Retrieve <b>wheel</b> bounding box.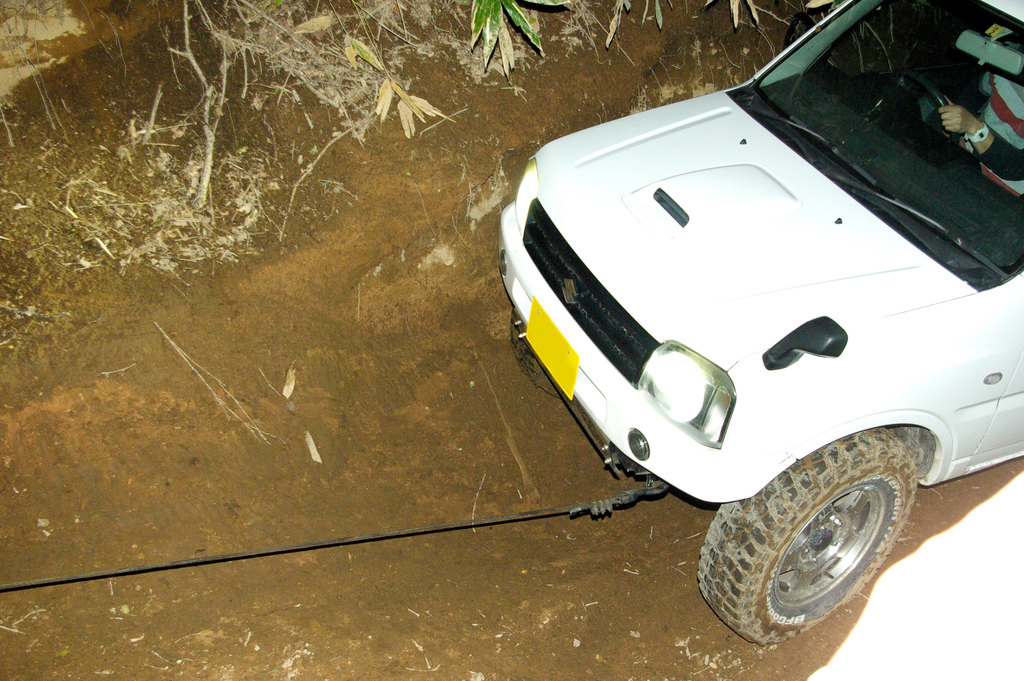
Bounding box: x1=714, y1=433, x2=932, y2=644.
